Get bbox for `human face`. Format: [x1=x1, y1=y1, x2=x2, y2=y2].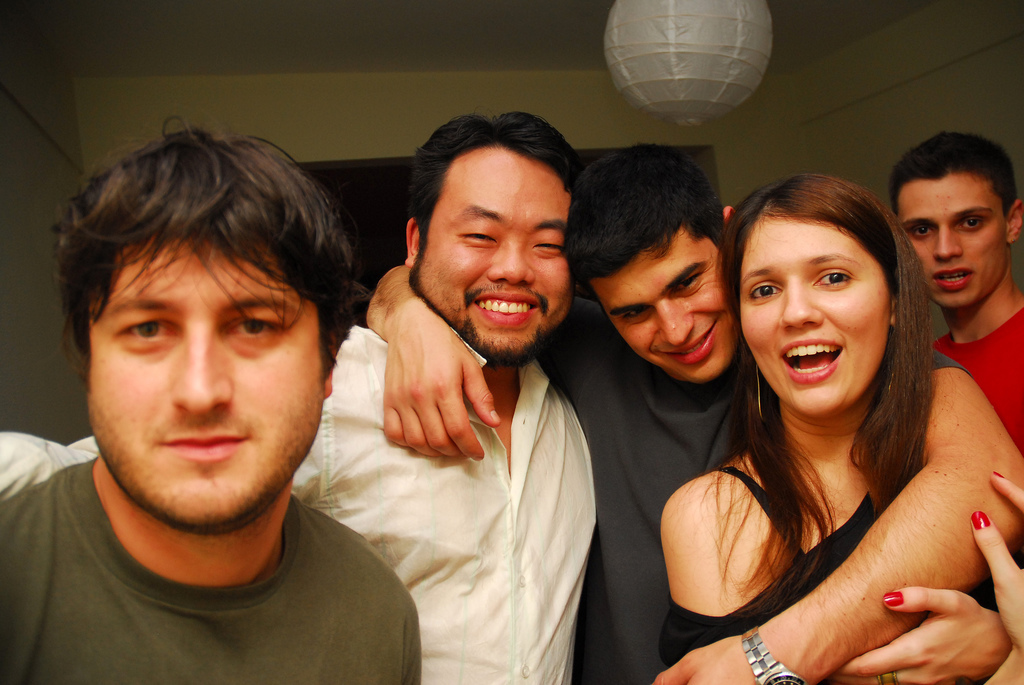
[x1=86, y1=235, x2=324, y2=531].
